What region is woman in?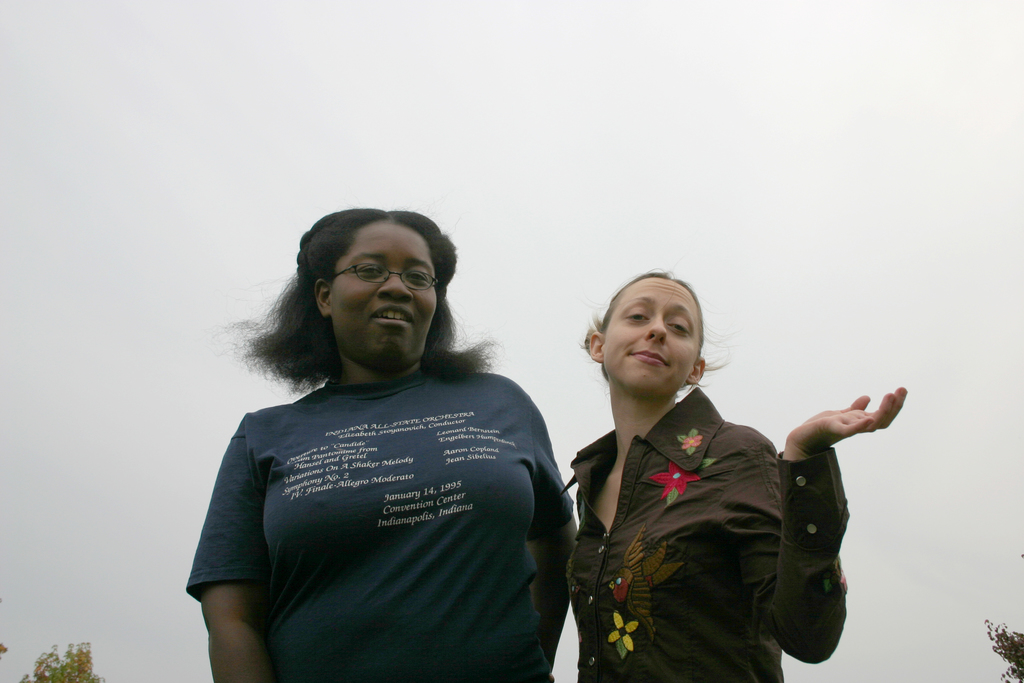
[555, 261, 905, 682].
